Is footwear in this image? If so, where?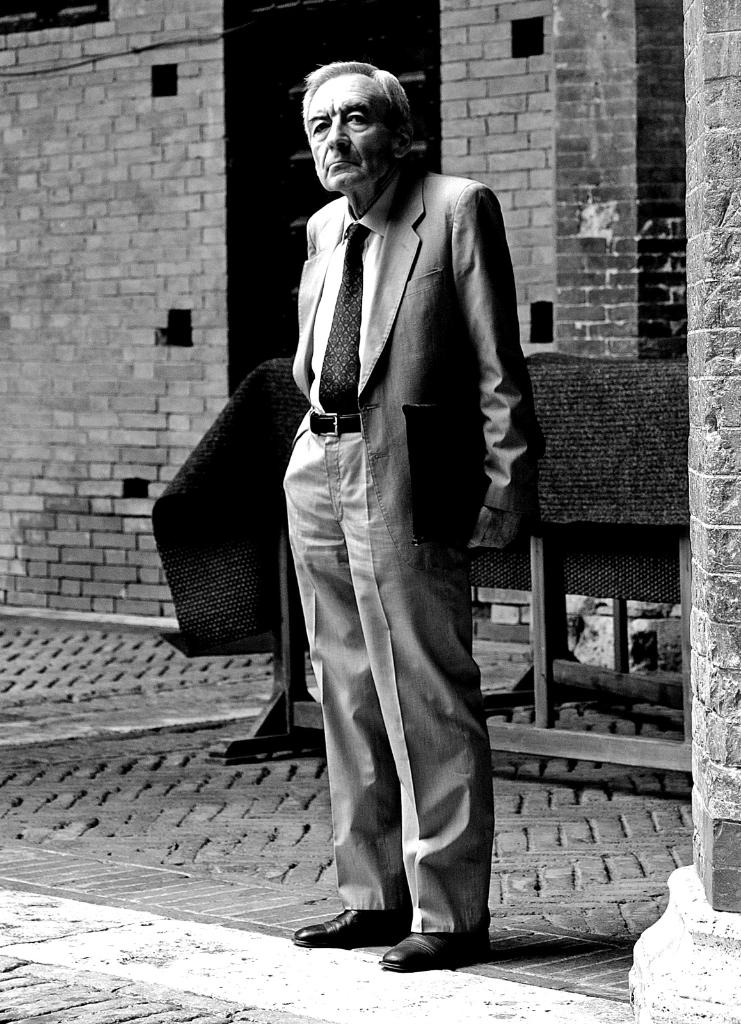
Yes, at box=[311, 888, 410, 950].
